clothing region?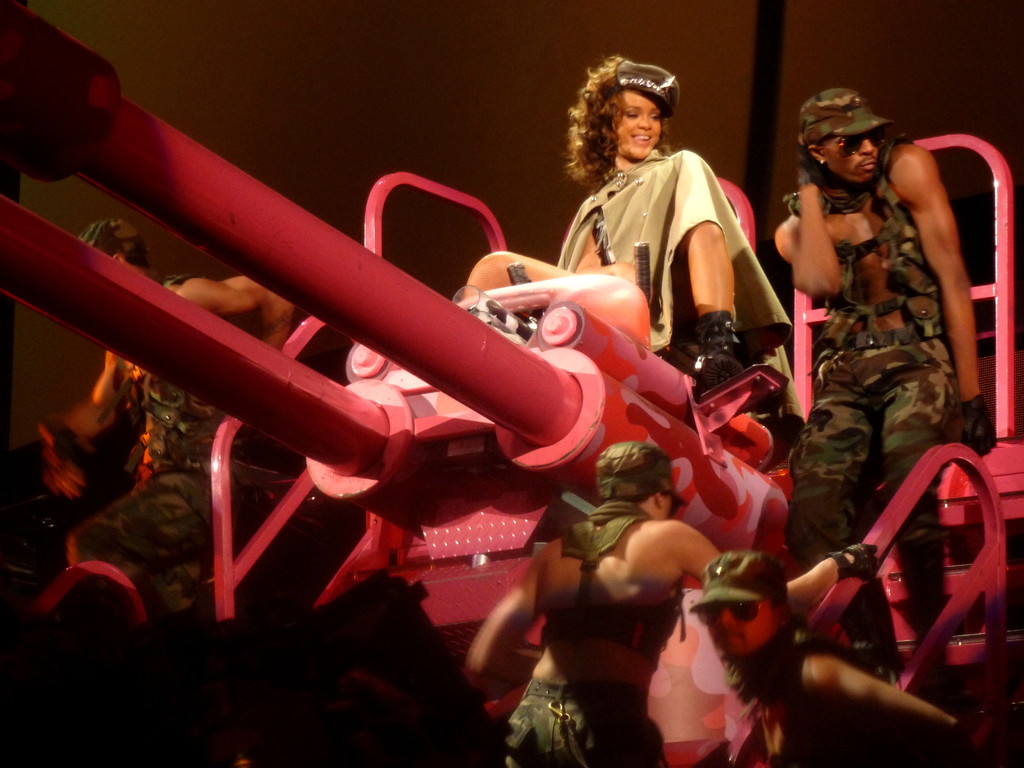
BBox(76, 273, 285, 616)
